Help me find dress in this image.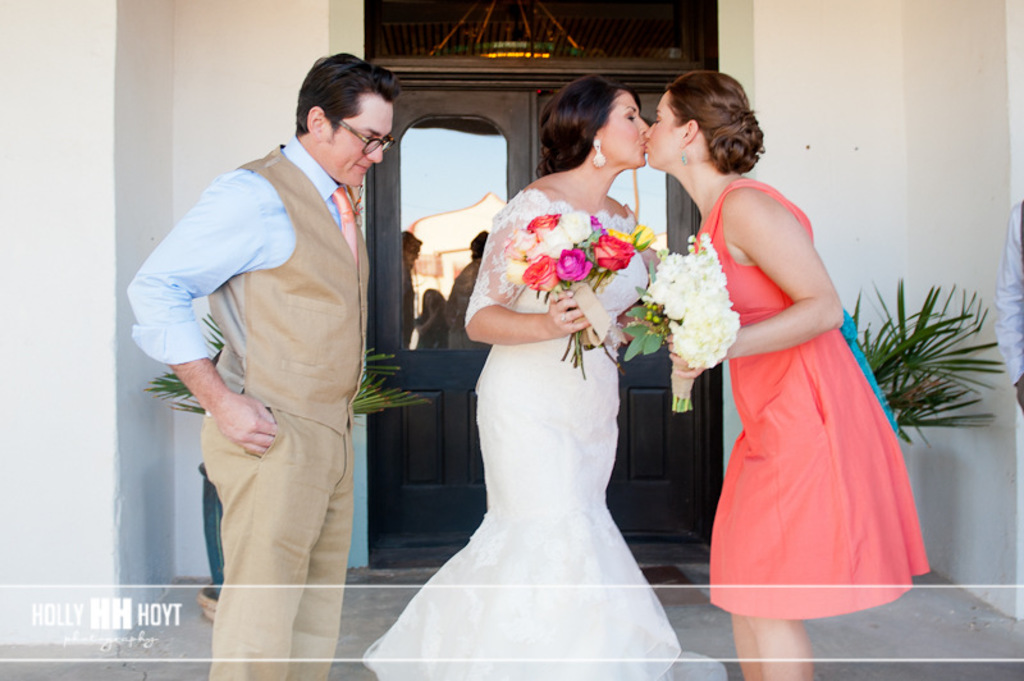
Found it: [689,179,928,620].
